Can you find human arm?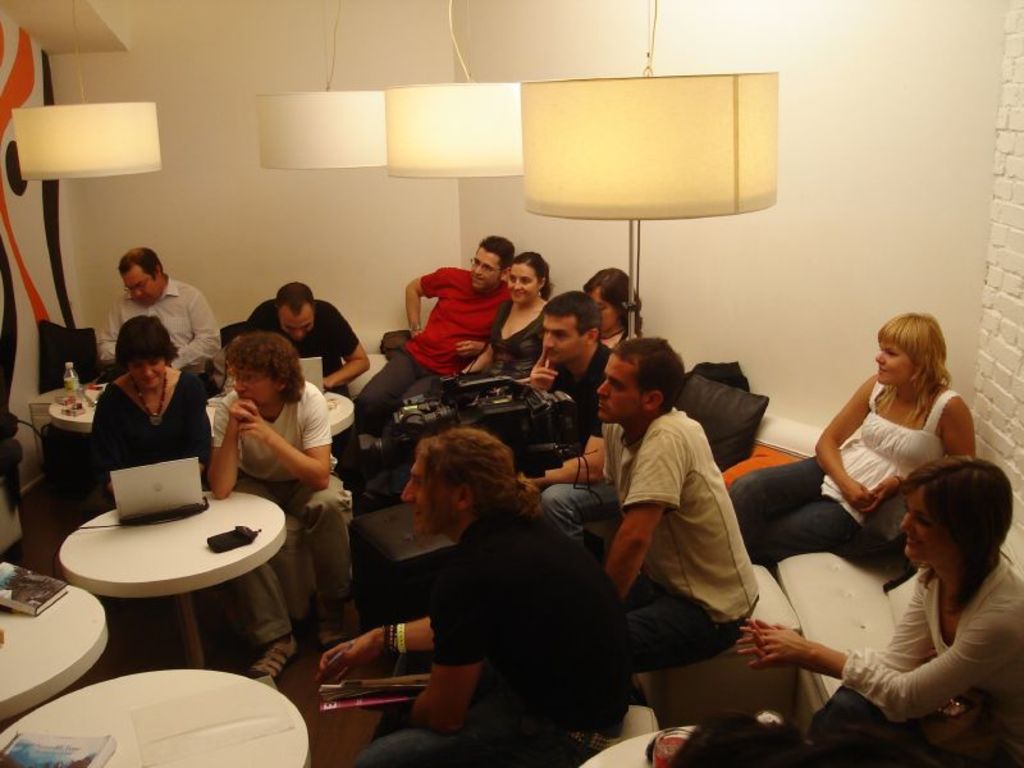
Yes, bounding box: pyautogui.locateOnScreen(861, 390, 980, 513).
